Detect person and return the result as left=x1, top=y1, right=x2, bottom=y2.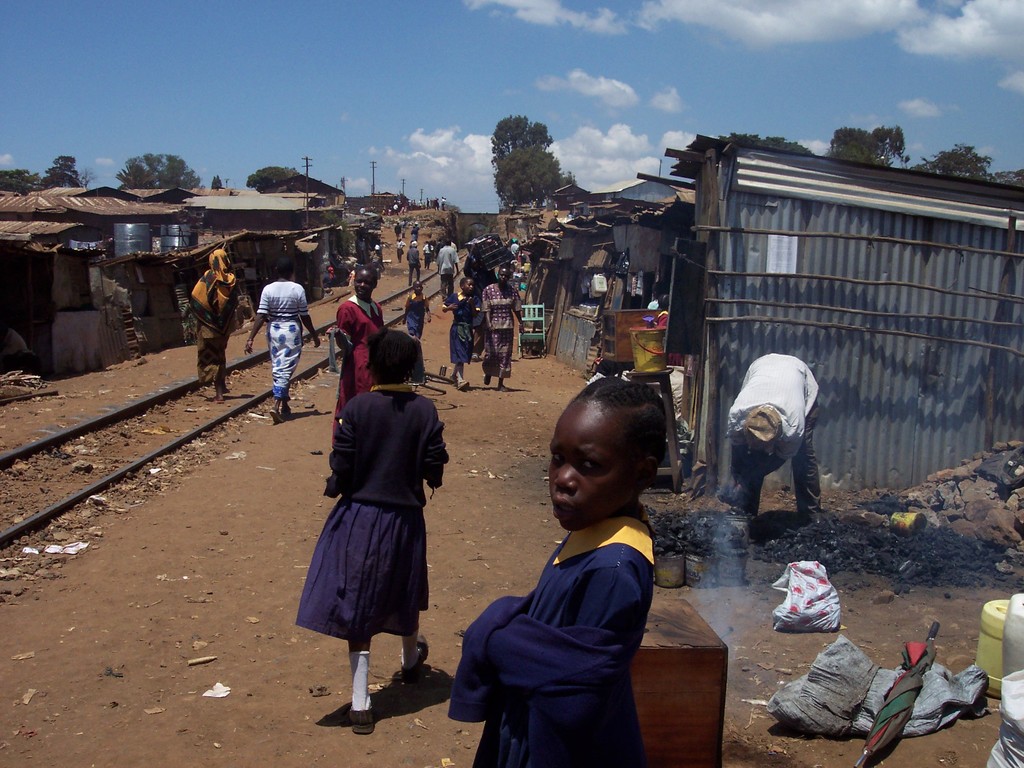
left=477, top=260, right=528, bottom=393.
